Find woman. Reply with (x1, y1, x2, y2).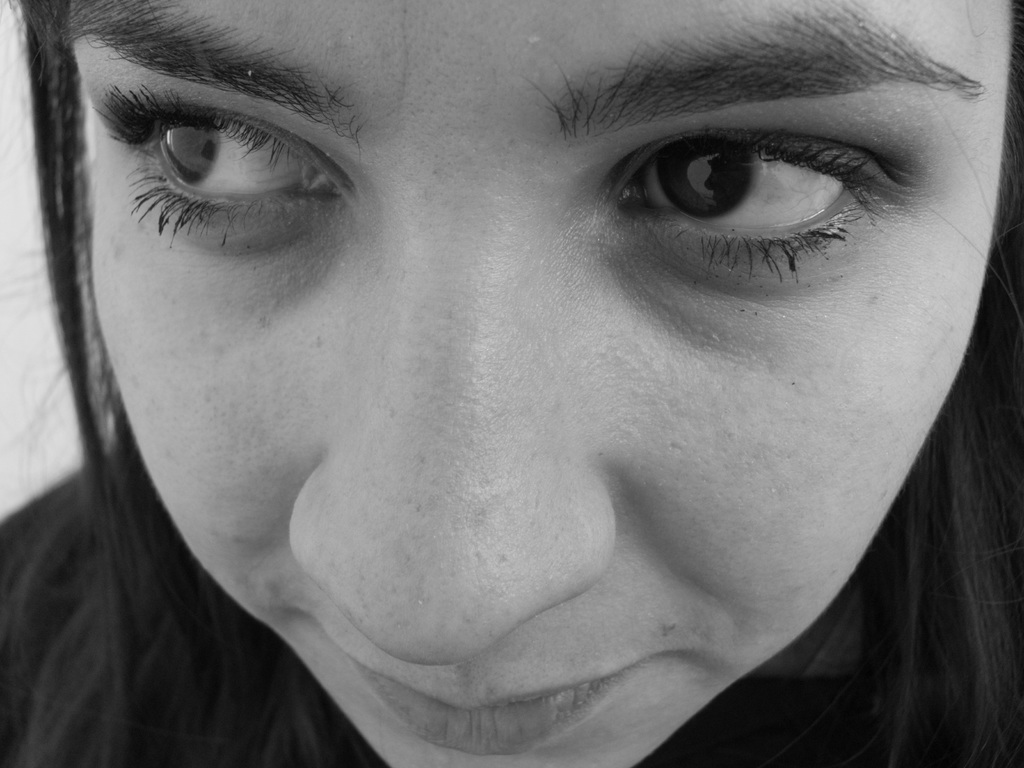
(0, 0, 1023, 767).
